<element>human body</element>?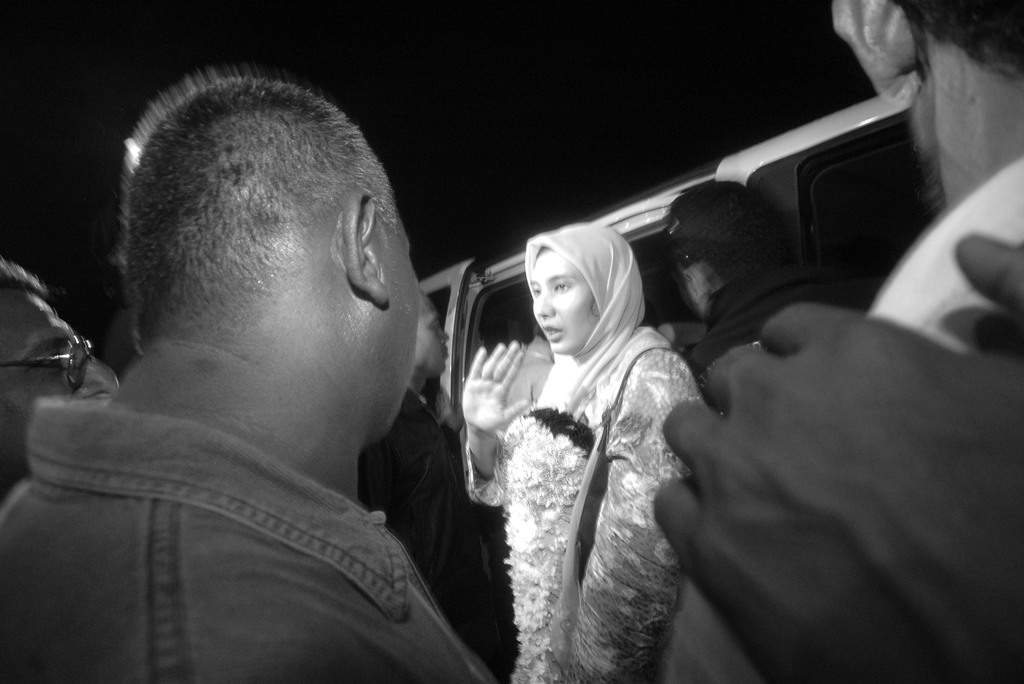
x1=35 y1=92 x2=522 y2=669
